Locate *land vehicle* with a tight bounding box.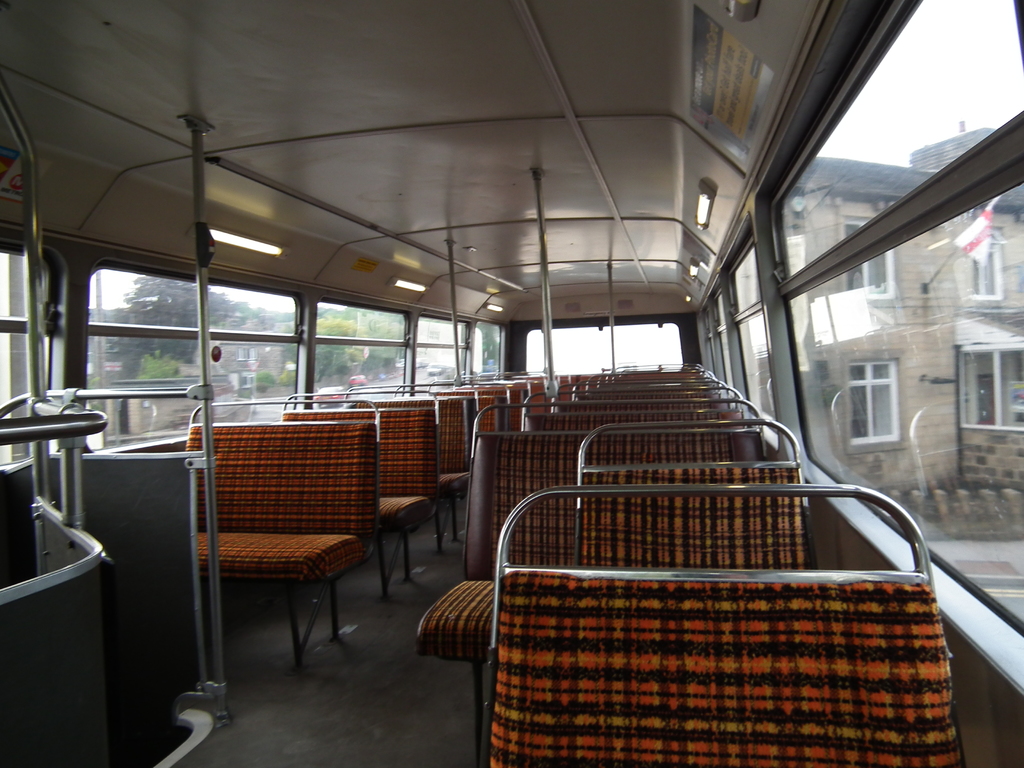
[0,0,1023,767].
